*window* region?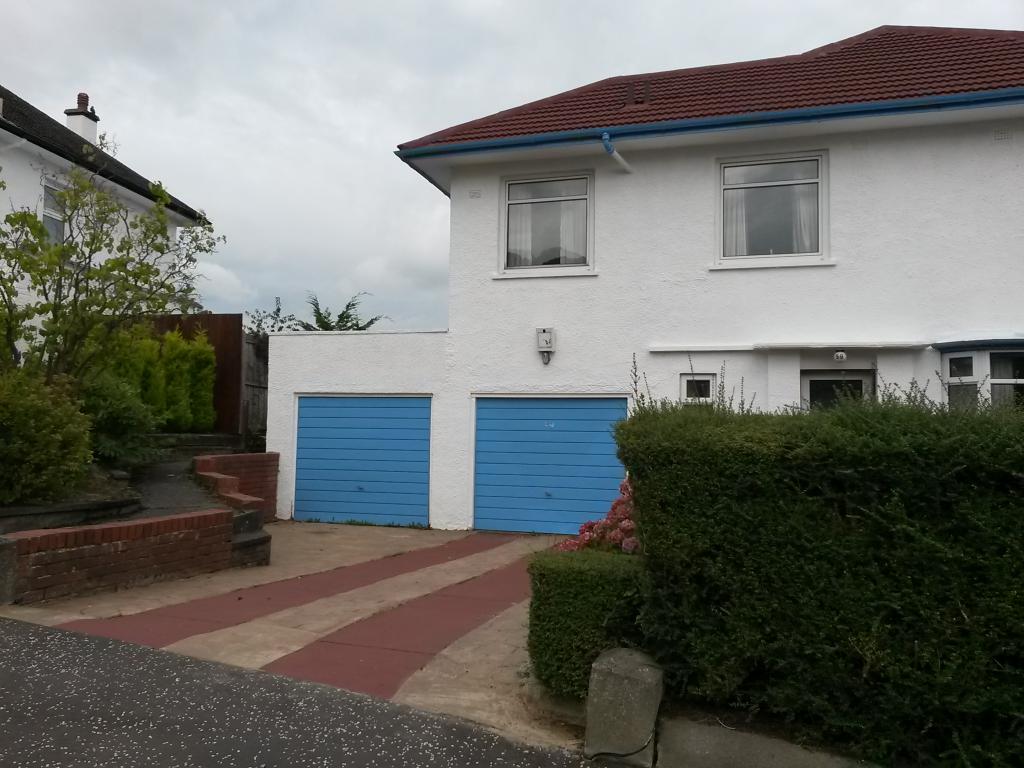
[717, 159, 823, 257]
